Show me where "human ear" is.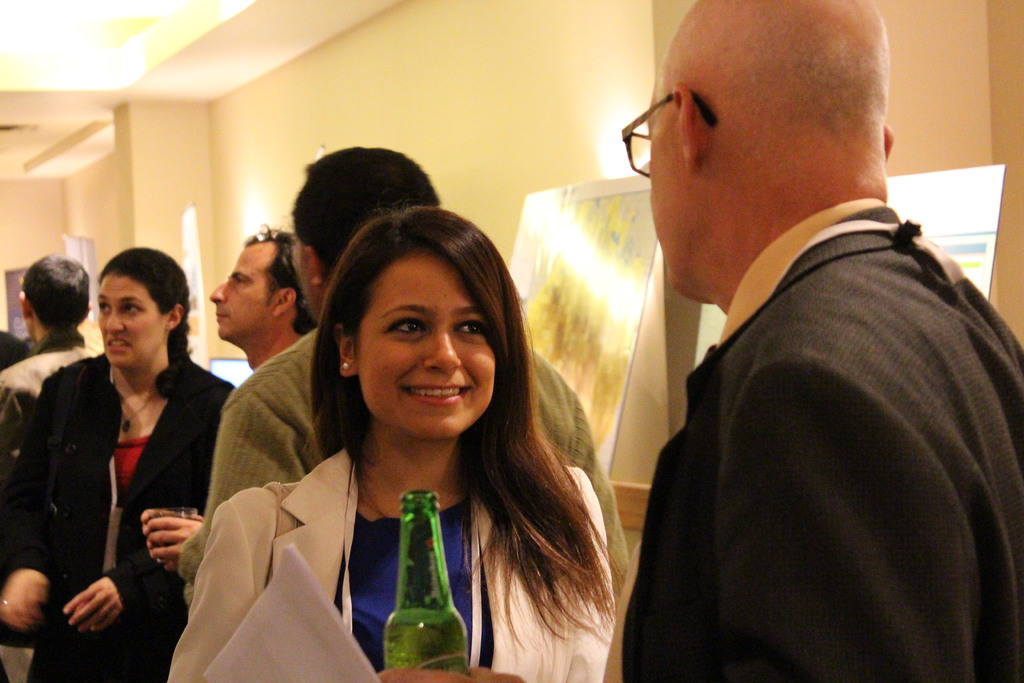
"human ear" is at bbox(16, 289, 32, 318).
